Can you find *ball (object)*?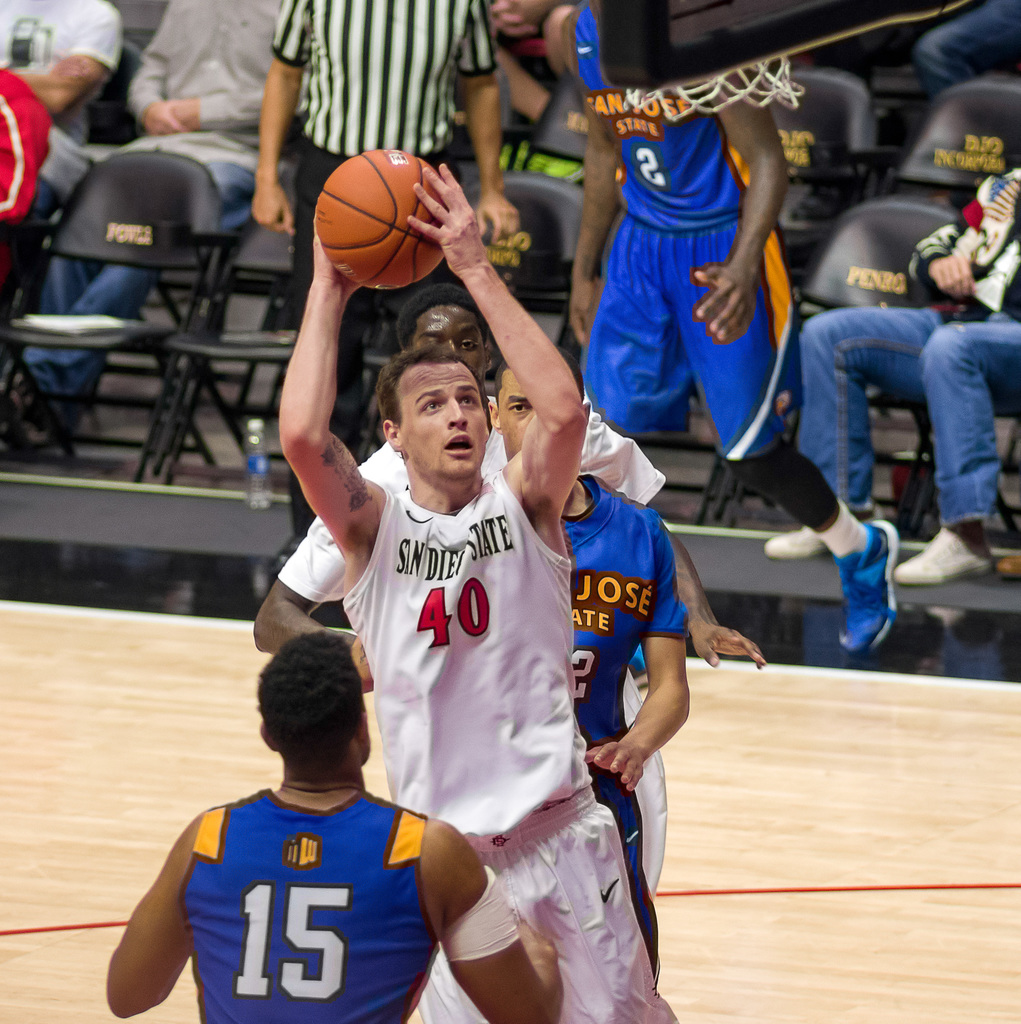
Yes, bounding box: box(311, 148, 444, 293).
